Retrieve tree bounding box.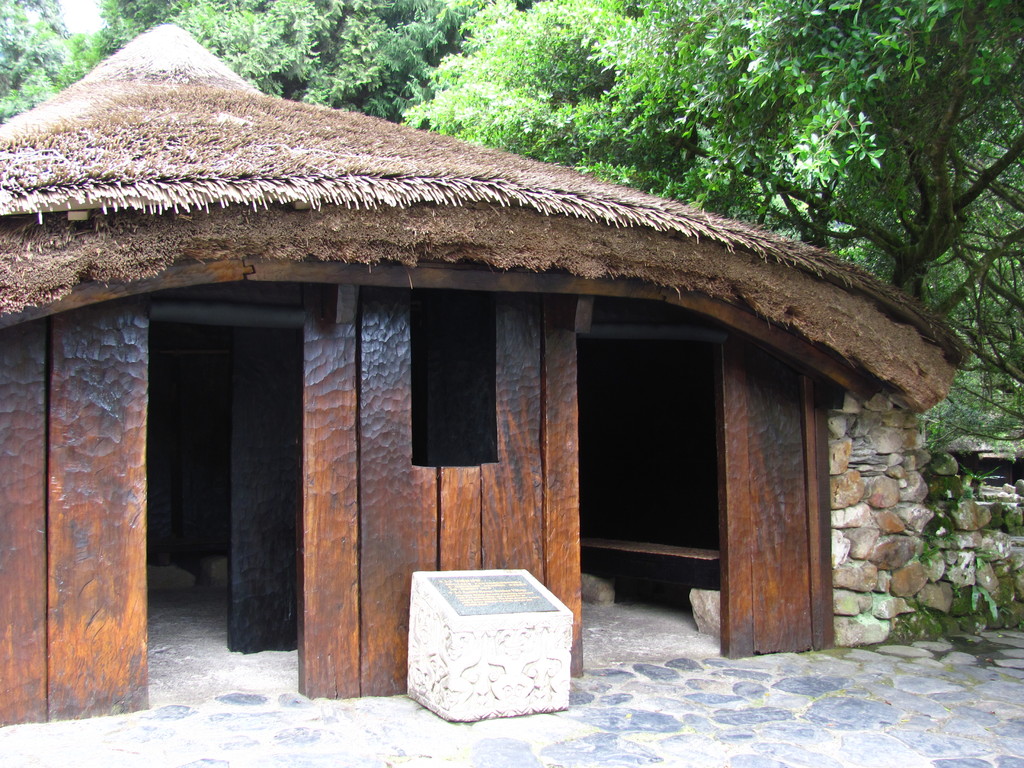
Bounding box: (0,0,99,129).
